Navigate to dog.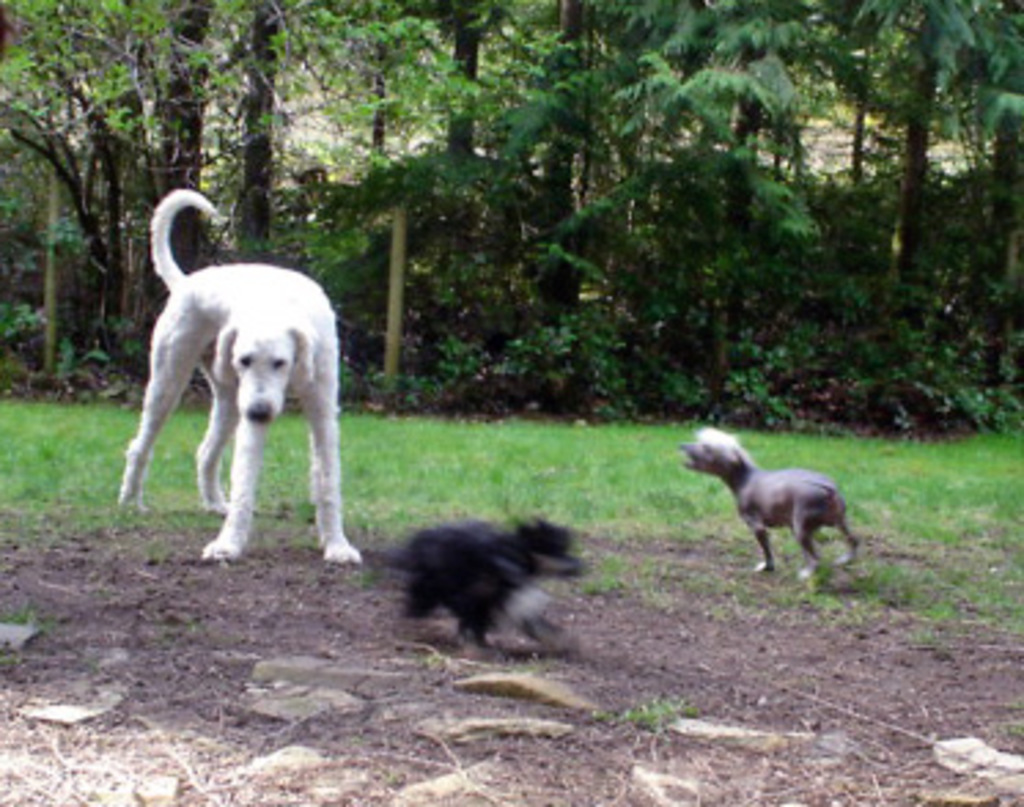
Navigation target: box(118, 187, 362, 563).
